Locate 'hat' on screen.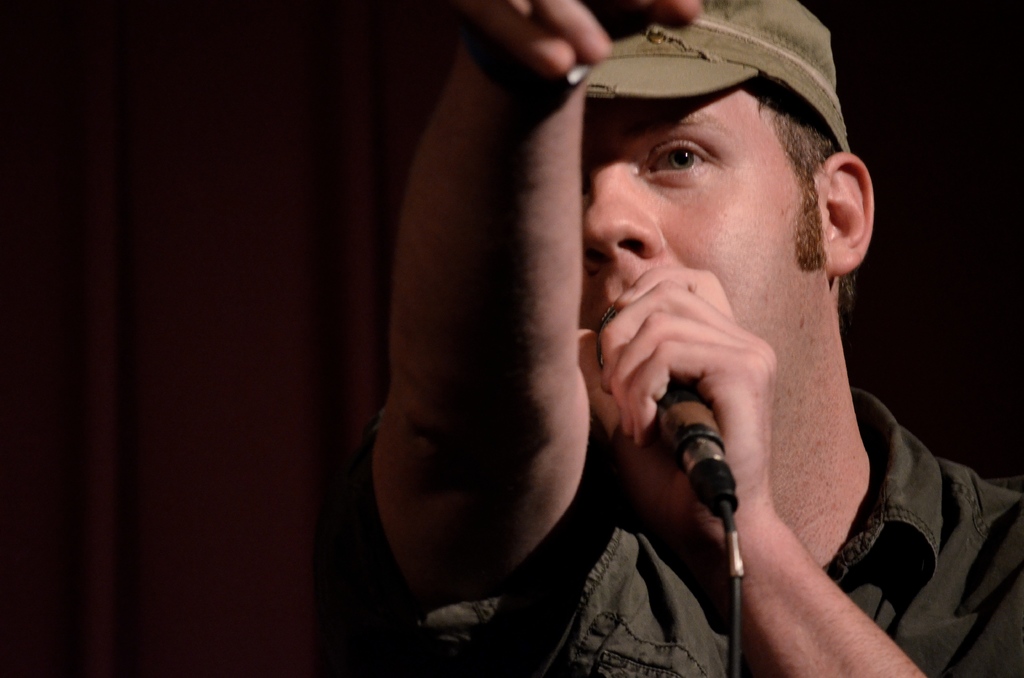
On screen at bbox=[577, 0, 847, 152].
